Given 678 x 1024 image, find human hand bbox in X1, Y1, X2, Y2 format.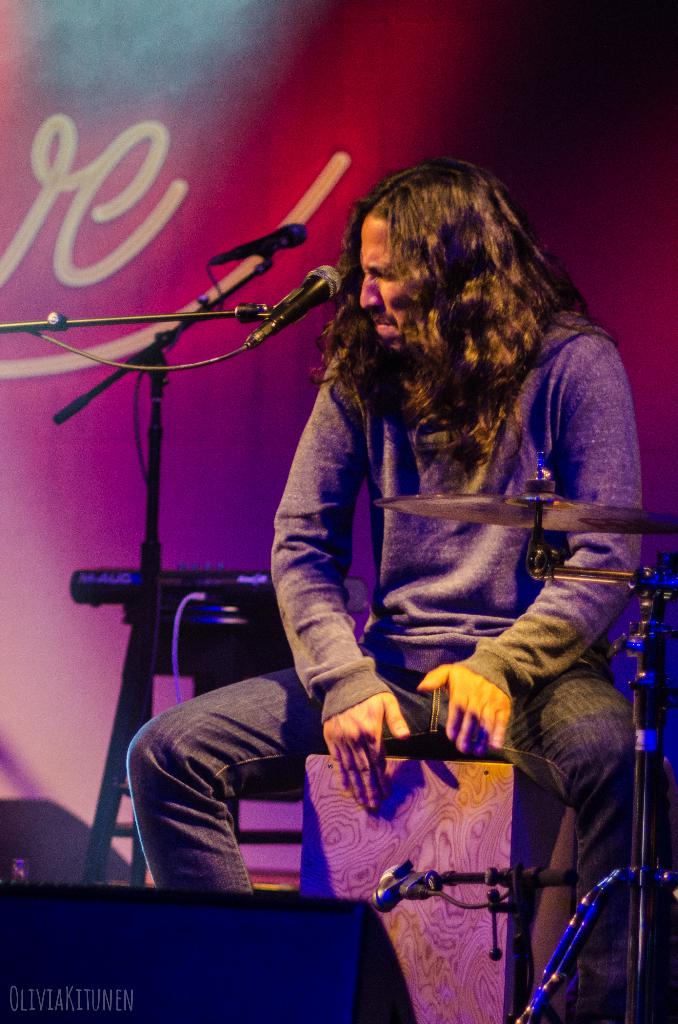
416, 659, 512, 765.
